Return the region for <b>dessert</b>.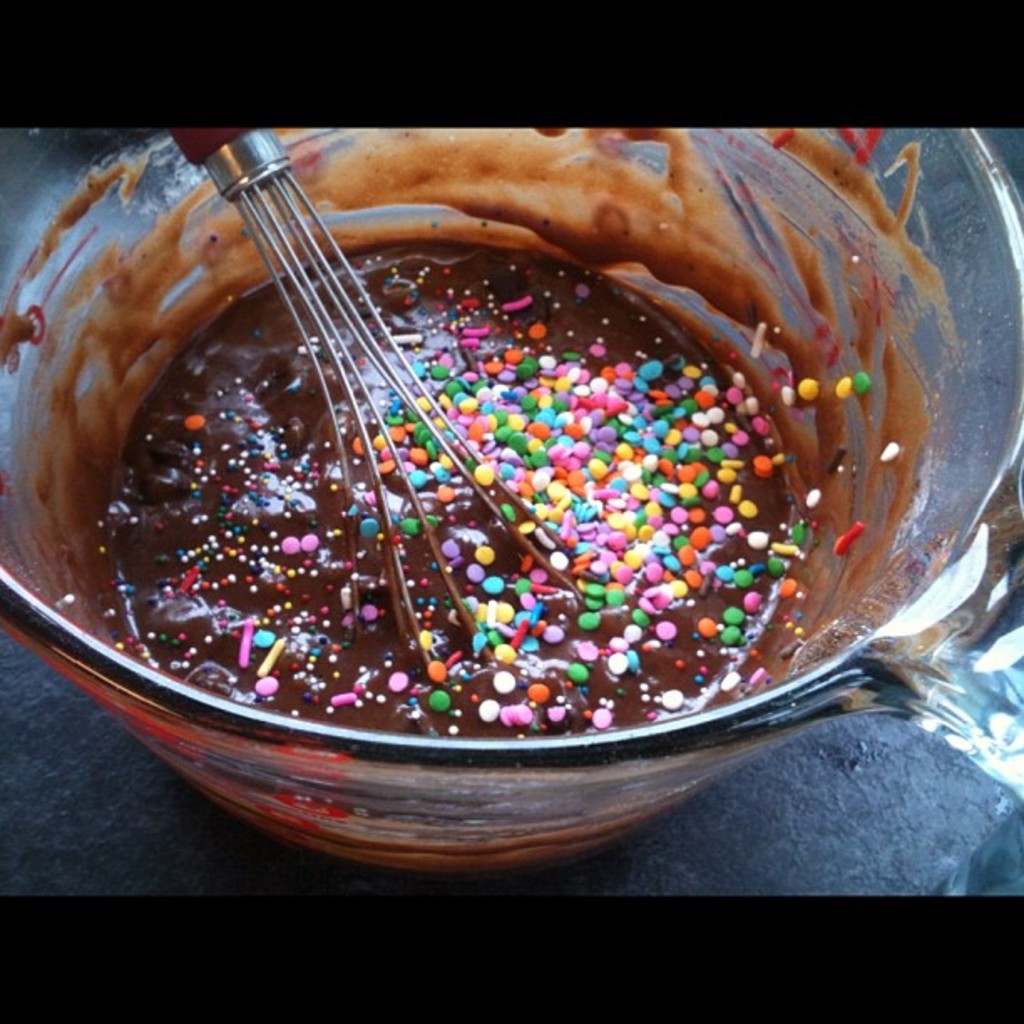
locate(109, 241, 817, 745).
